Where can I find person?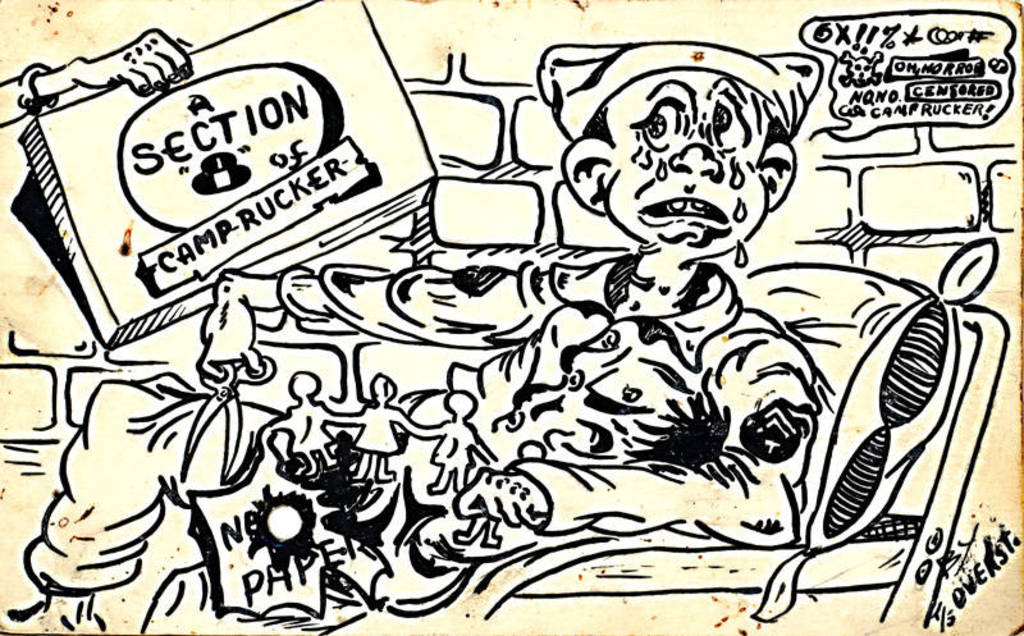
You can find it at [0, 26, 822, 635].
